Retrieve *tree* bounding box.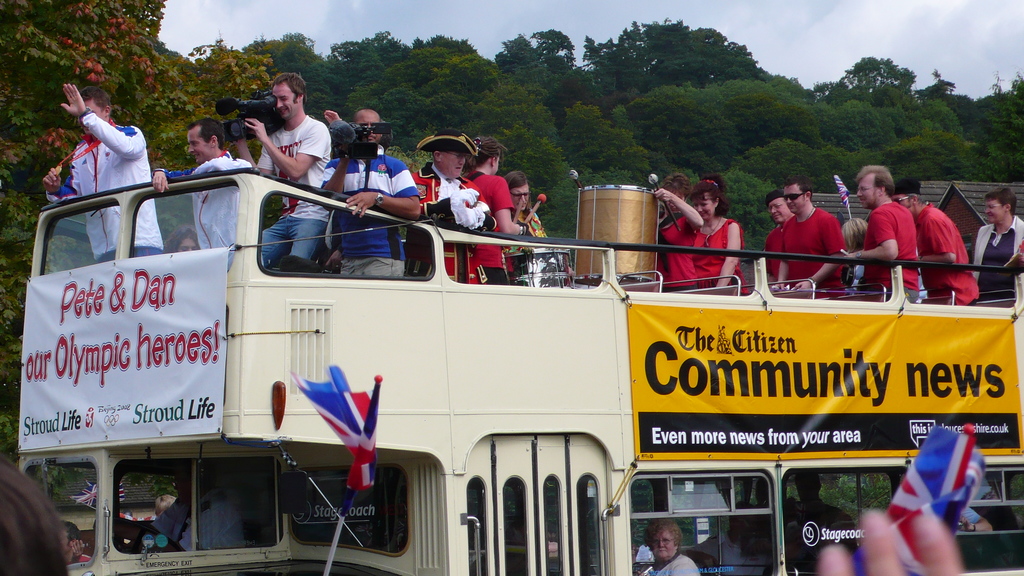
Bounding box: x1=374, y1=52, x2=573, y2=227.
